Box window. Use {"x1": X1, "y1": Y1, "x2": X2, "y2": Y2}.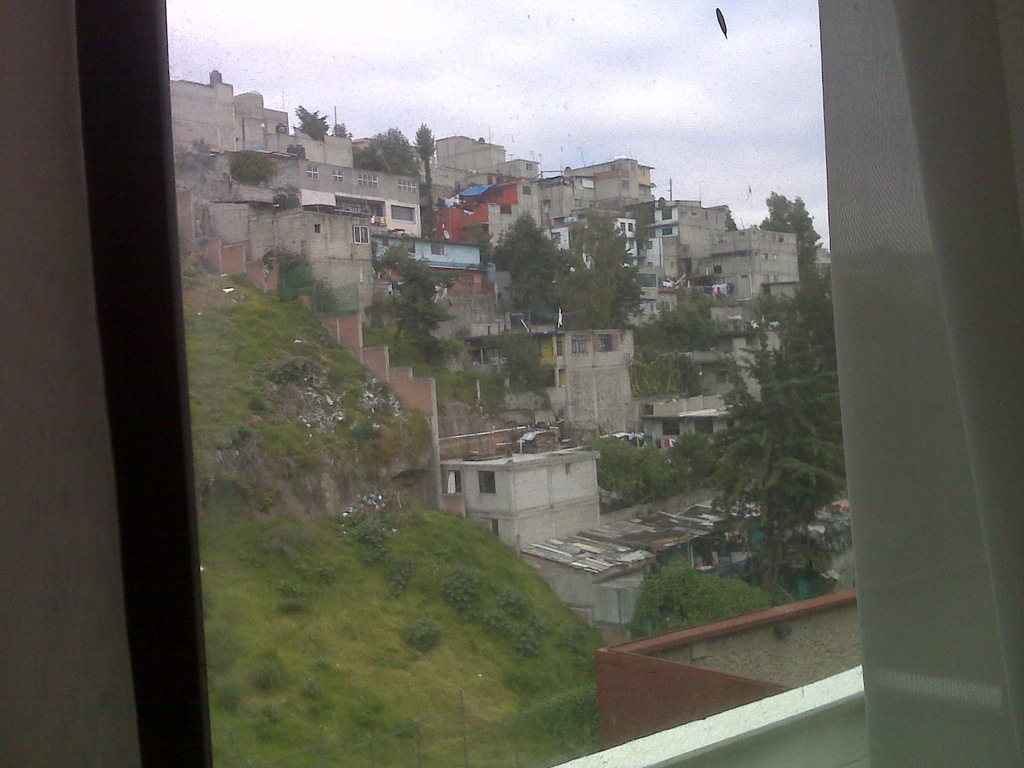
{"x1": 306, "y1": 165, "x2": 320, "y2": 179}.
